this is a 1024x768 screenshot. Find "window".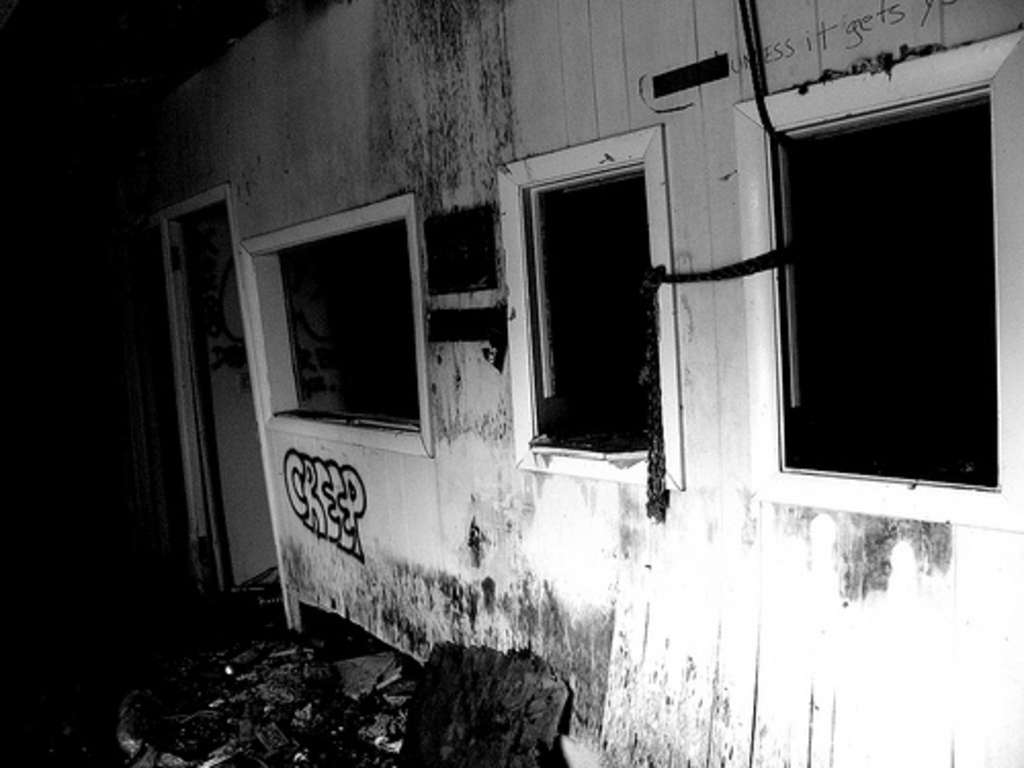
Bounding box: 729/23/1022/532.
